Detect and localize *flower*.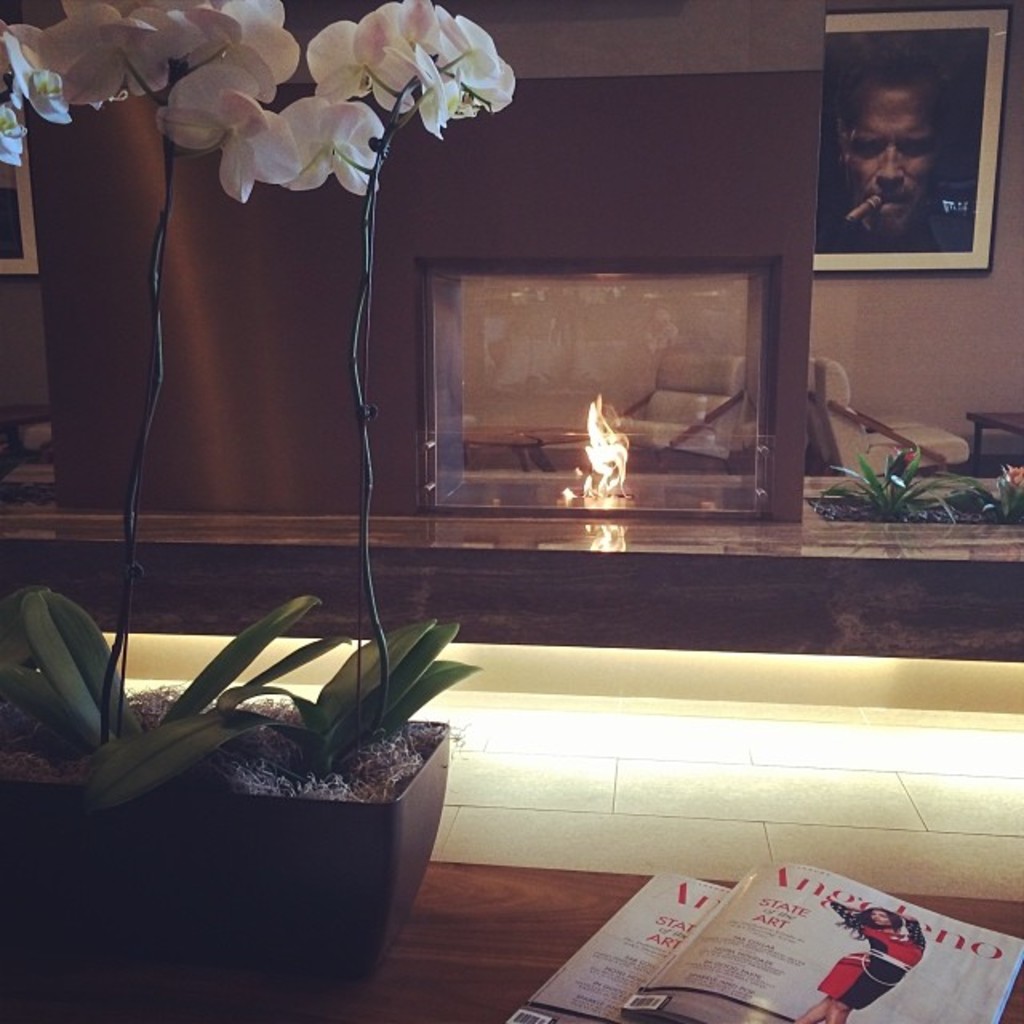
Localized at x1=160 y1=74 x2=302 y2=210.
